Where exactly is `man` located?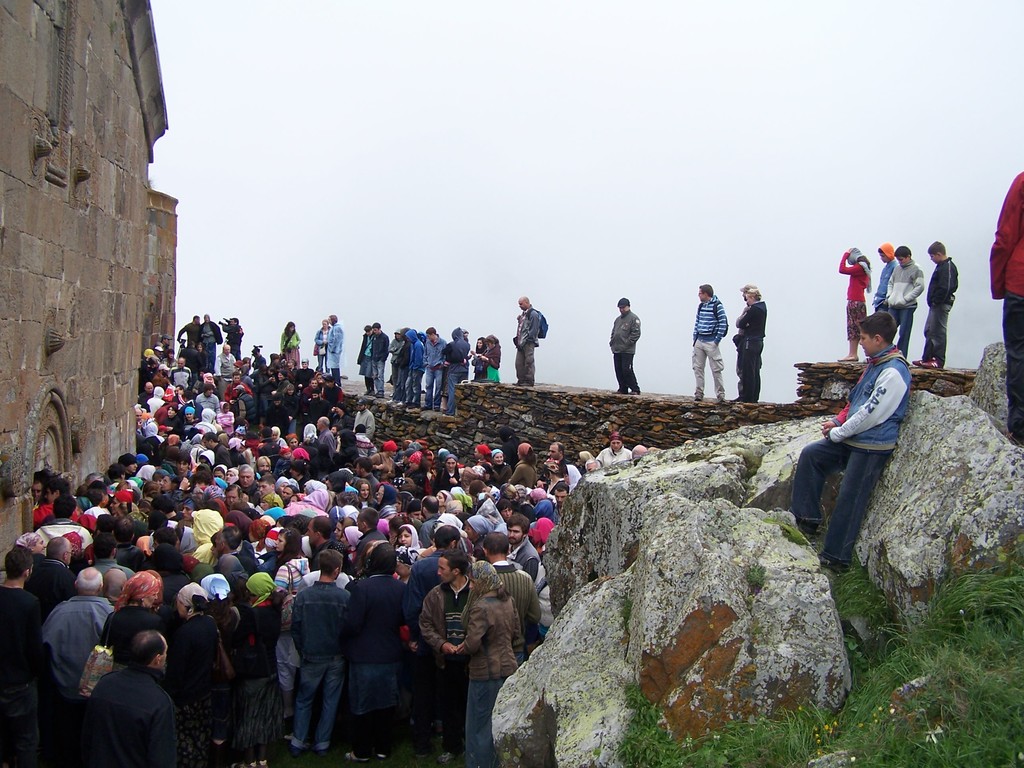
Its bounding box is {"x1": 345, "y1": 538, "x2": 417, "y2": 766}.
